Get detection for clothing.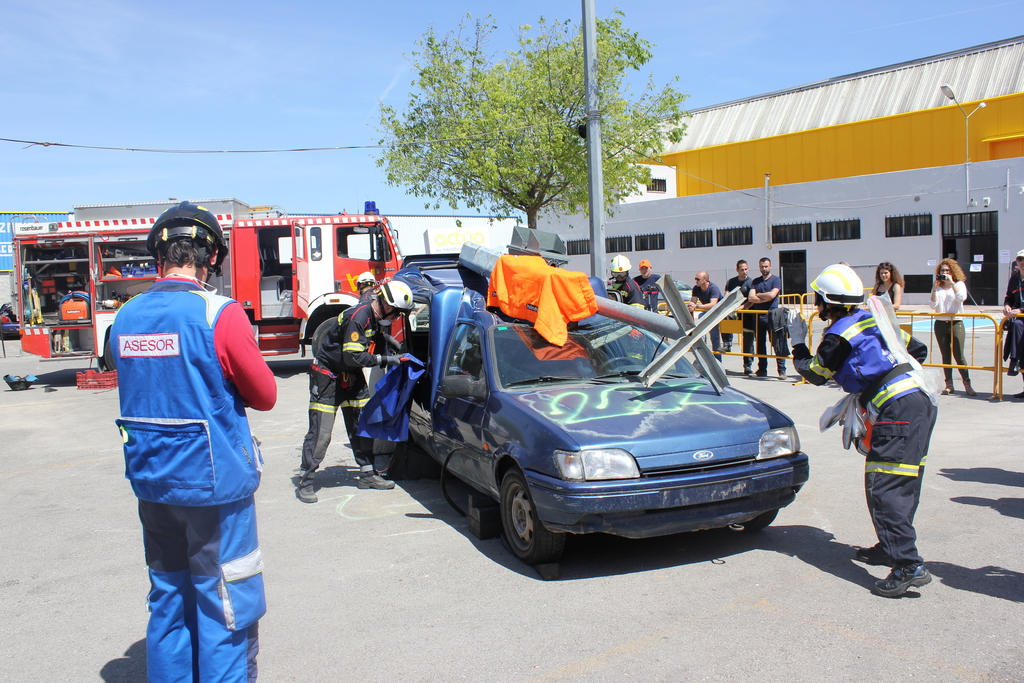
Detection: region(876, 284, 894, 305).
